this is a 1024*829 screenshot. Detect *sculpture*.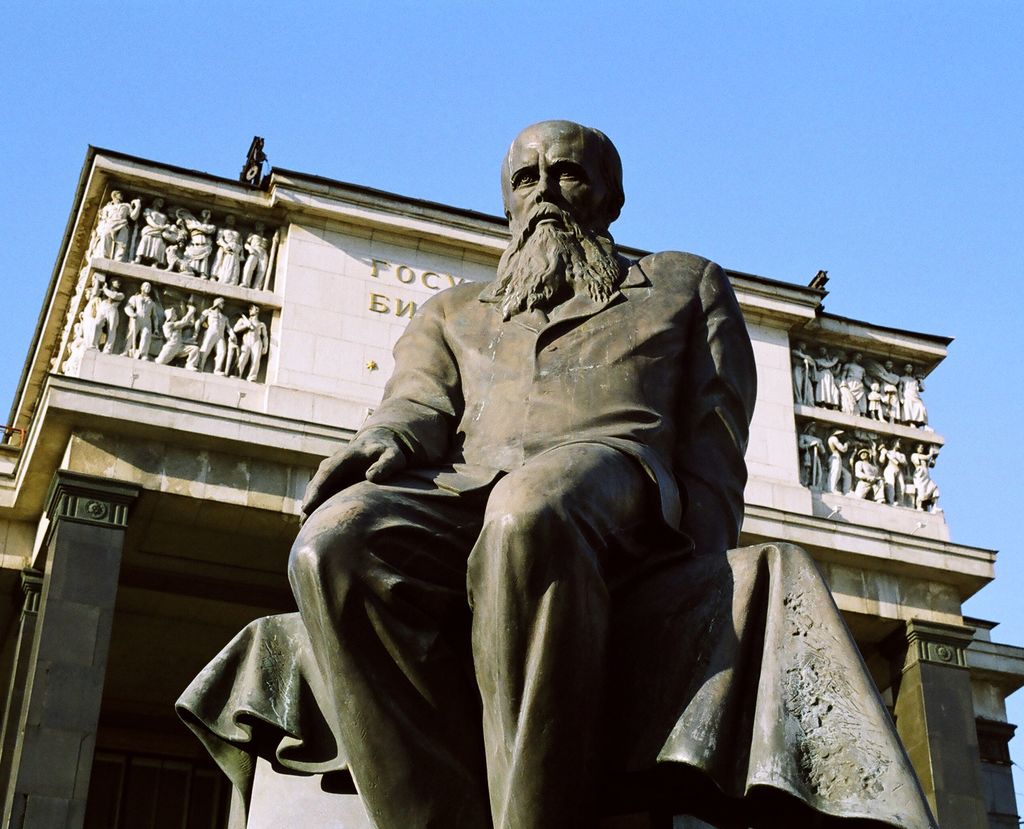
BBox(96, 189, 139, 263).
